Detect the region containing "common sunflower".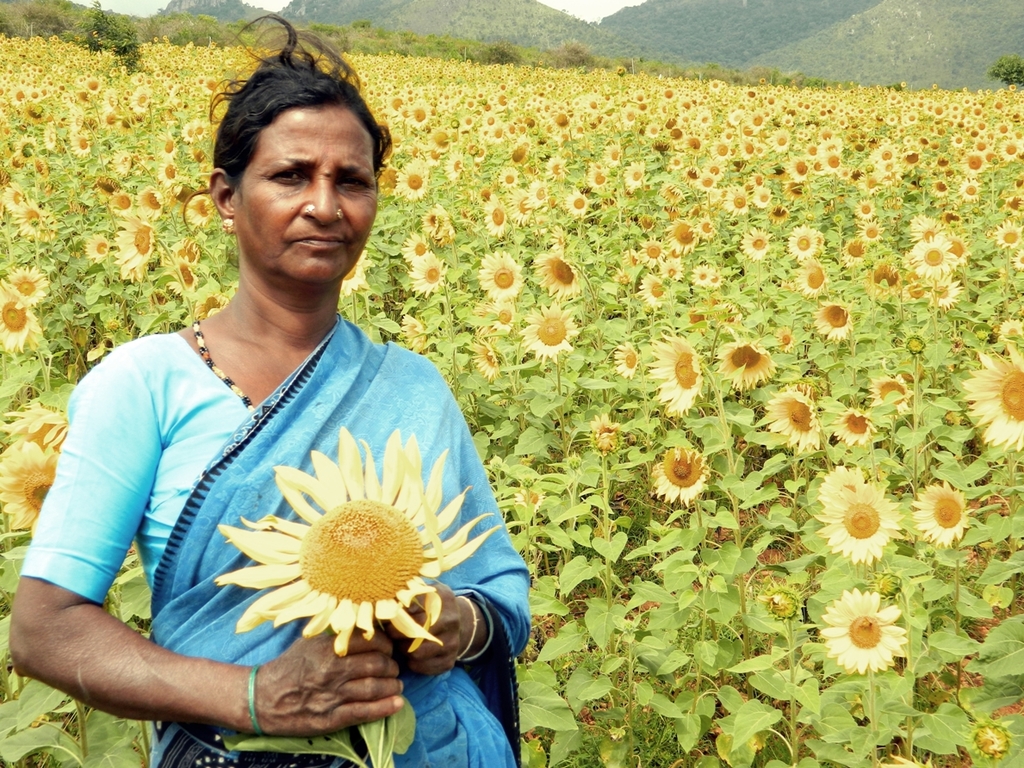
Rect(971, 350, 1023, 457).
